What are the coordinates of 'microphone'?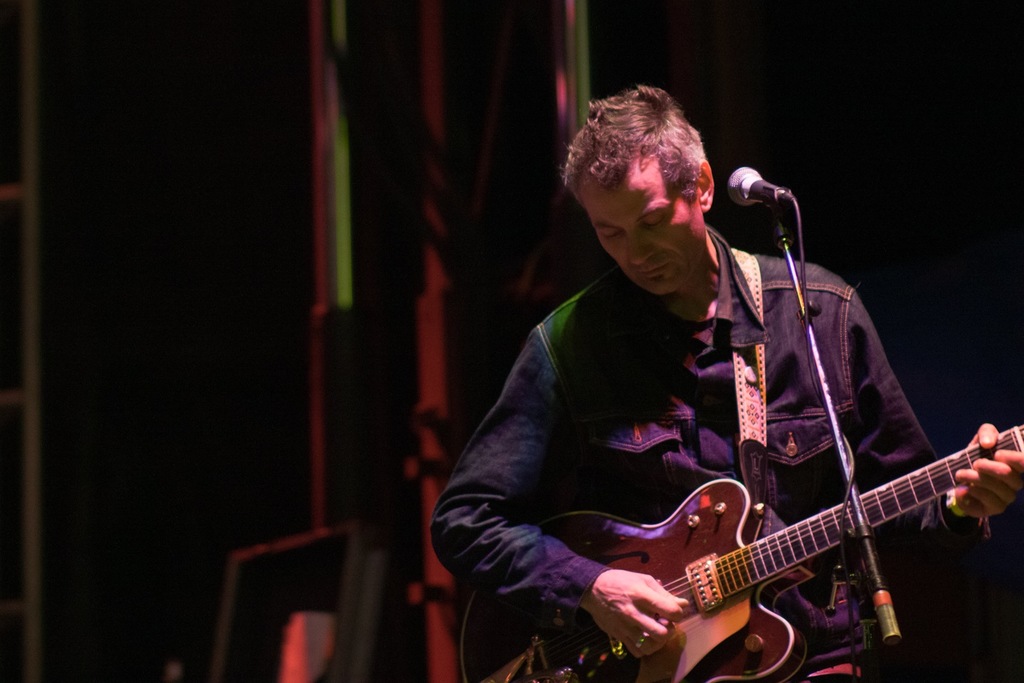
<region>720, 155, 808, 220</region>.
